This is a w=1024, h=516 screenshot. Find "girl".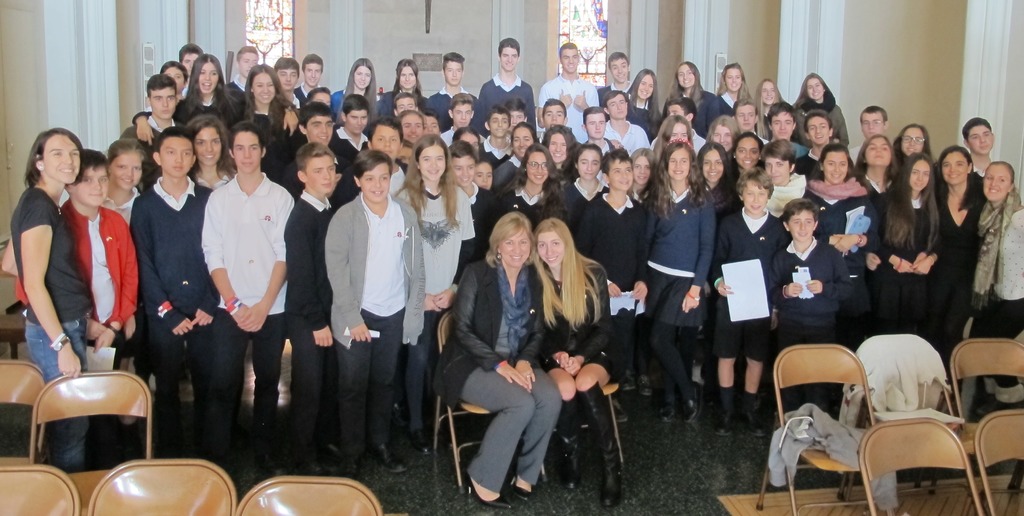
Bounding box: l=668, t=52, r=728, b=134.
